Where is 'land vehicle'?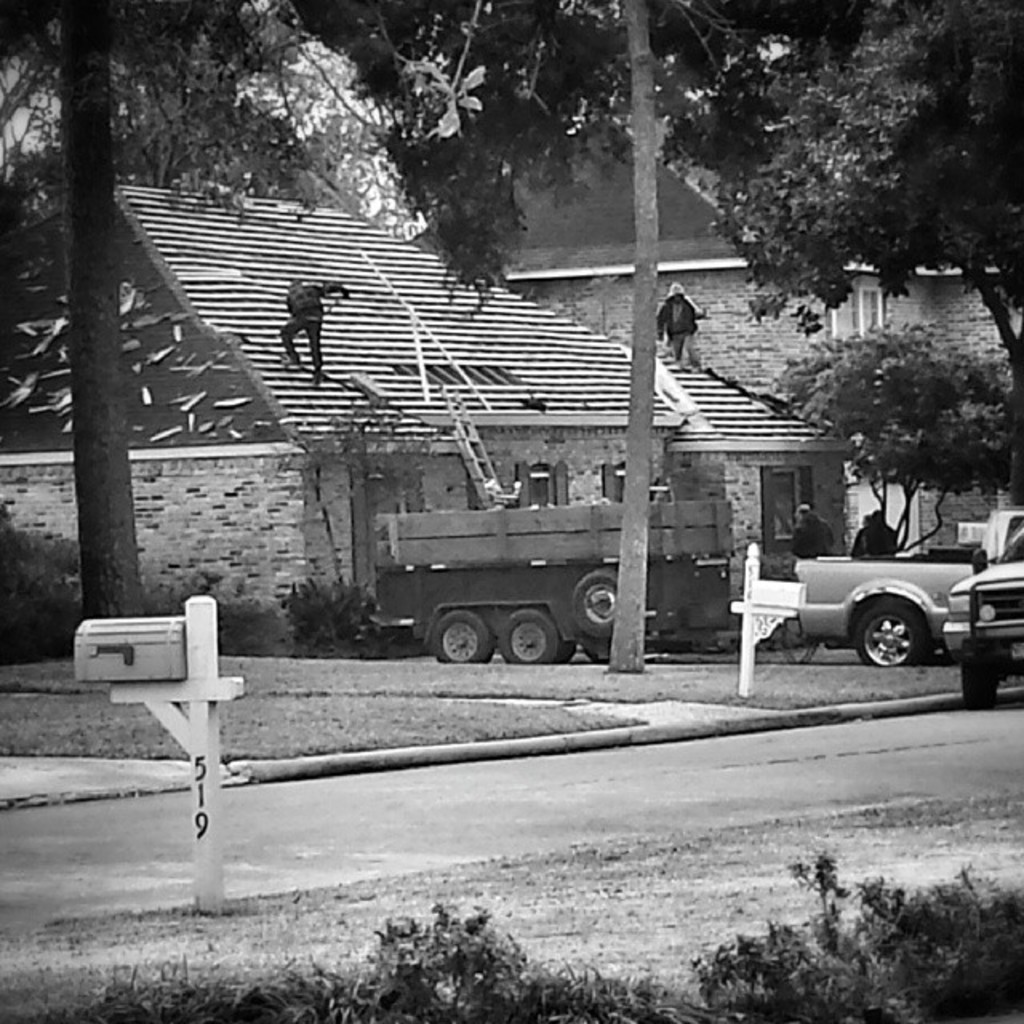
pyautogui.locateOnScreen(776, 541, 986, 675).
